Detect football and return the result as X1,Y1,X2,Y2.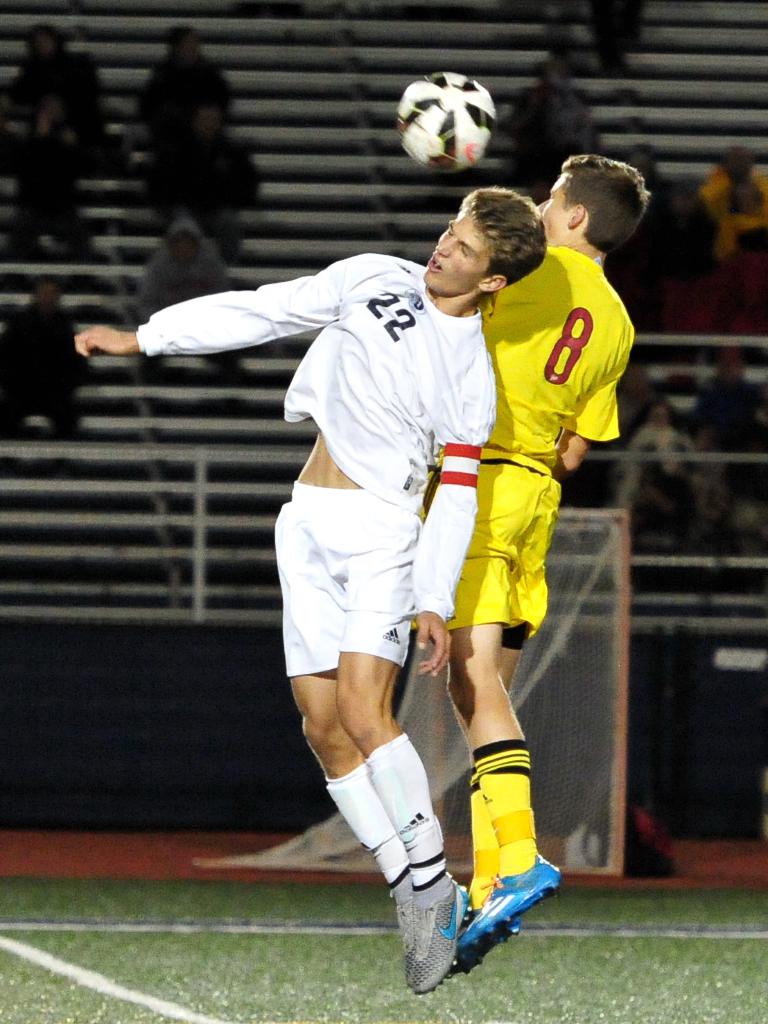
398,69,496,172.
